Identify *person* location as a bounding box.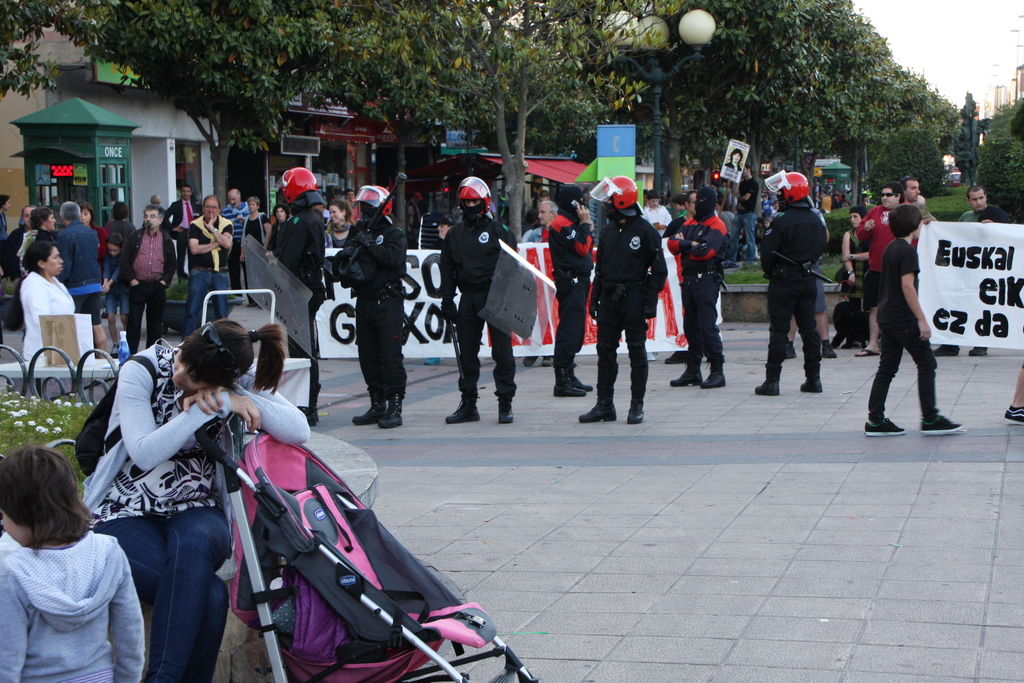
[242, 199, 268, 306].
